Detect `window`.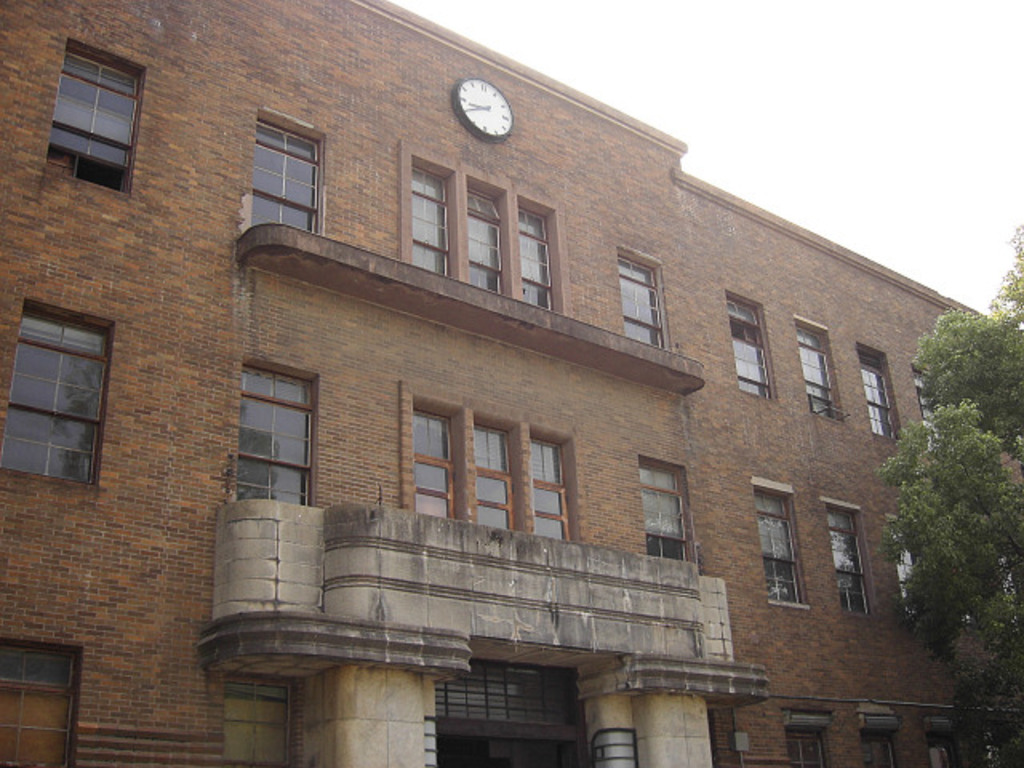
Detected at bbox(726, 291, 774, 395).
